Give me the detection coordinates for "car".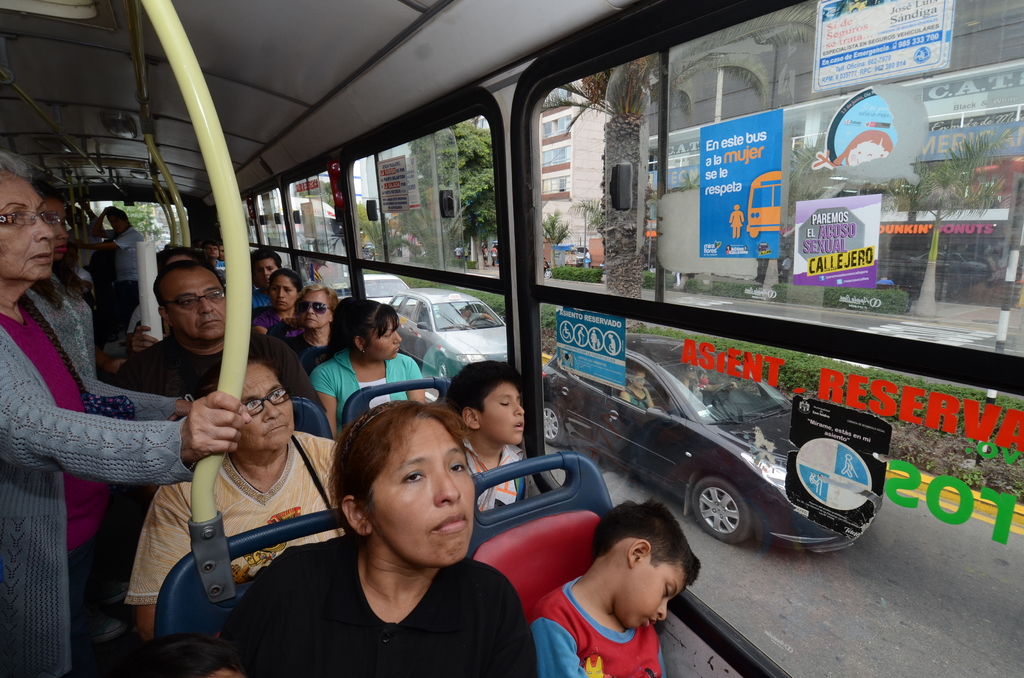
x1=392, y1=287, x2=519, y2=385.
